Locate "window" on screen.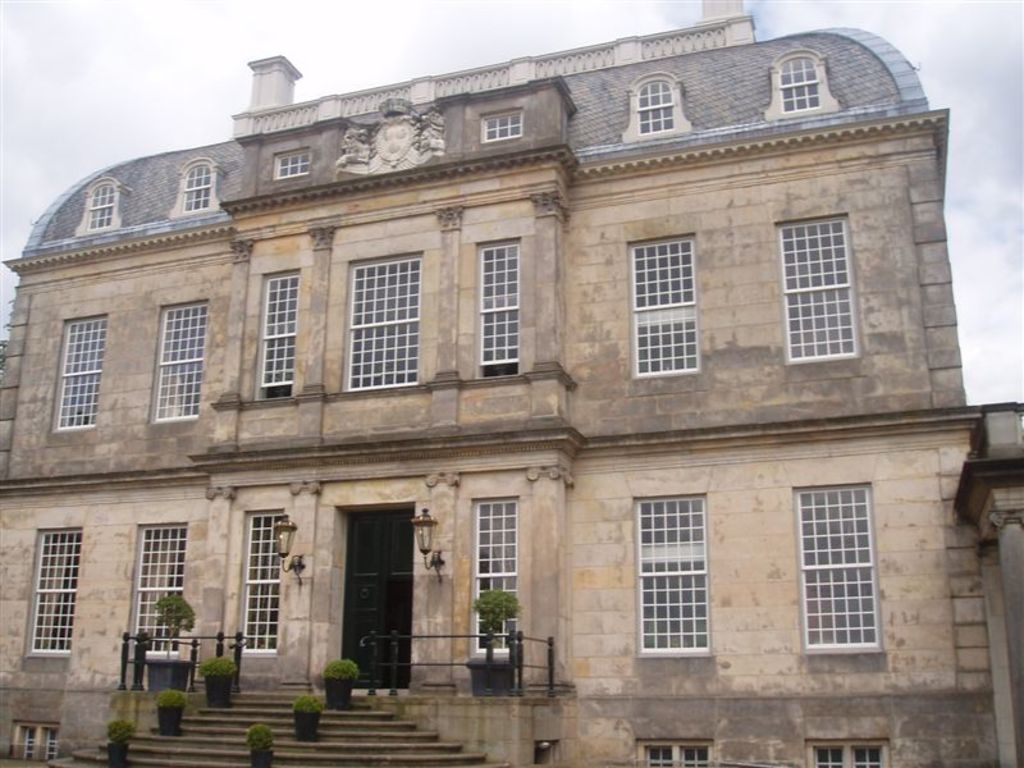
On screen at bbox=(803, 732, 893, 767).
